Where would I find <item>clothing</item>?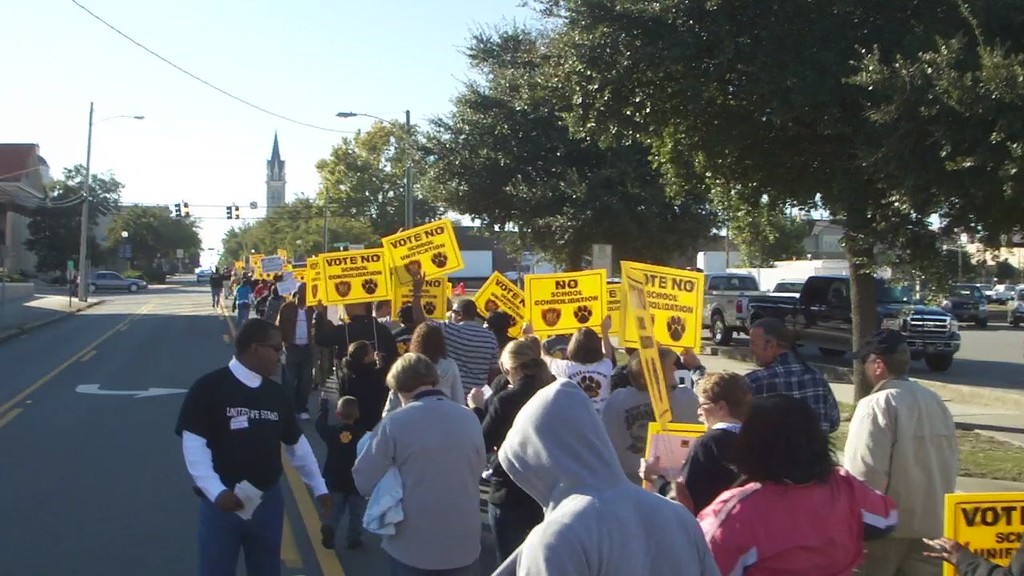
At BBox(346, 367, 494, 570).
